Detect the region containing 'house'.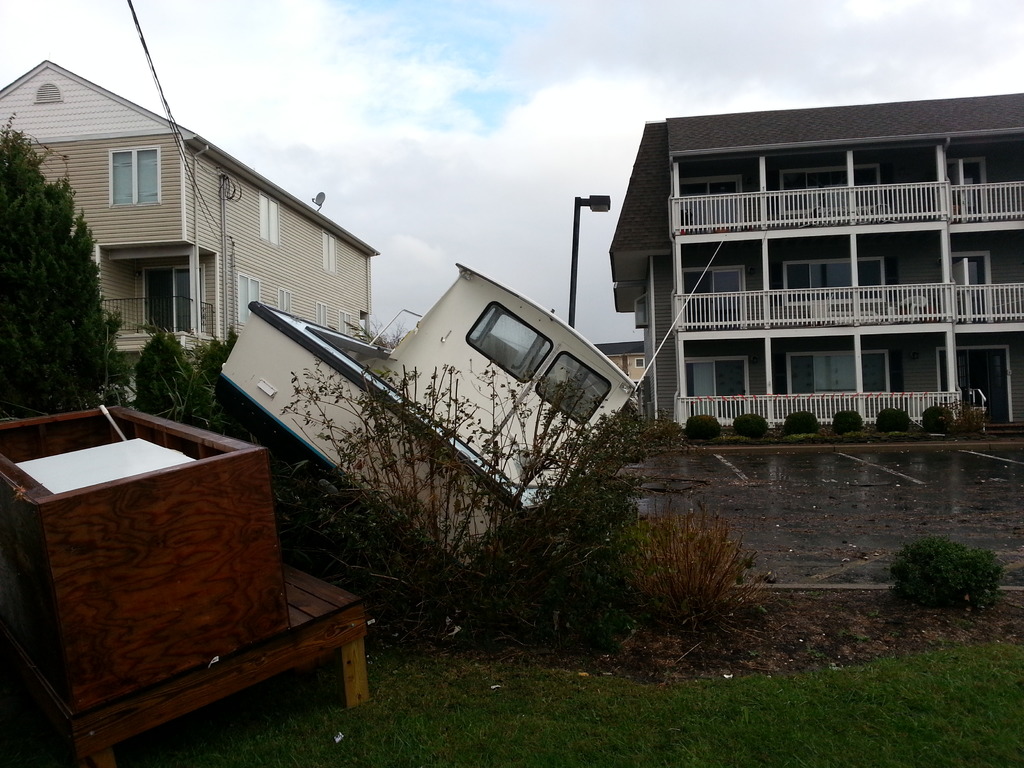
bbox(0, 60, 381, 404).
